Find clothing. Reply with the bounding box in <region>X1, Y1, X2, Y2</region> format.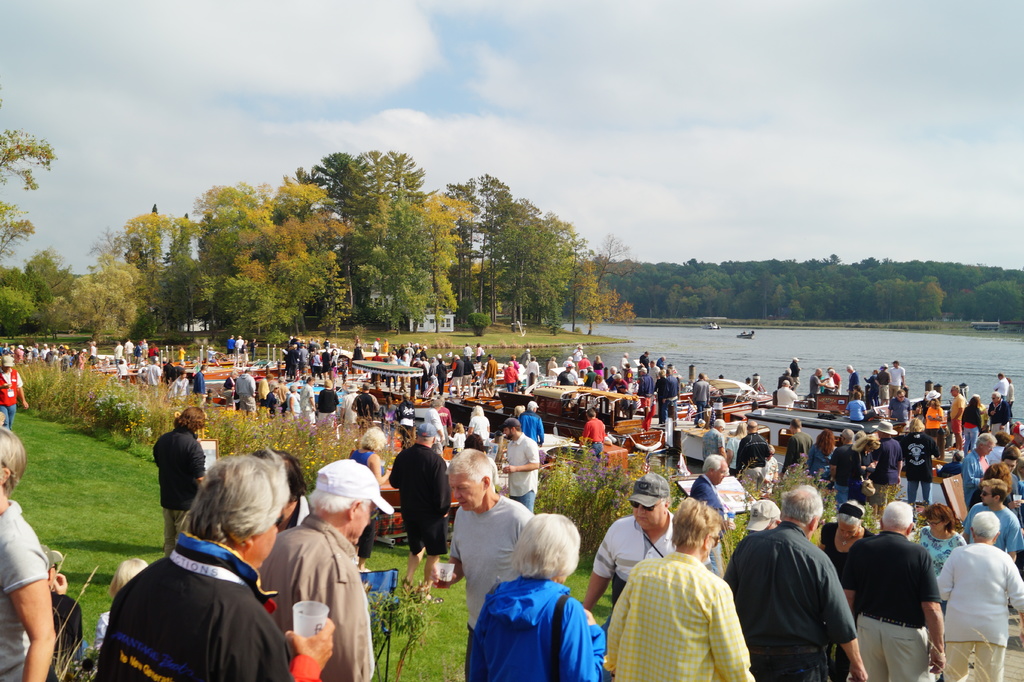
<region>298, 345, 312, 373</region>.
